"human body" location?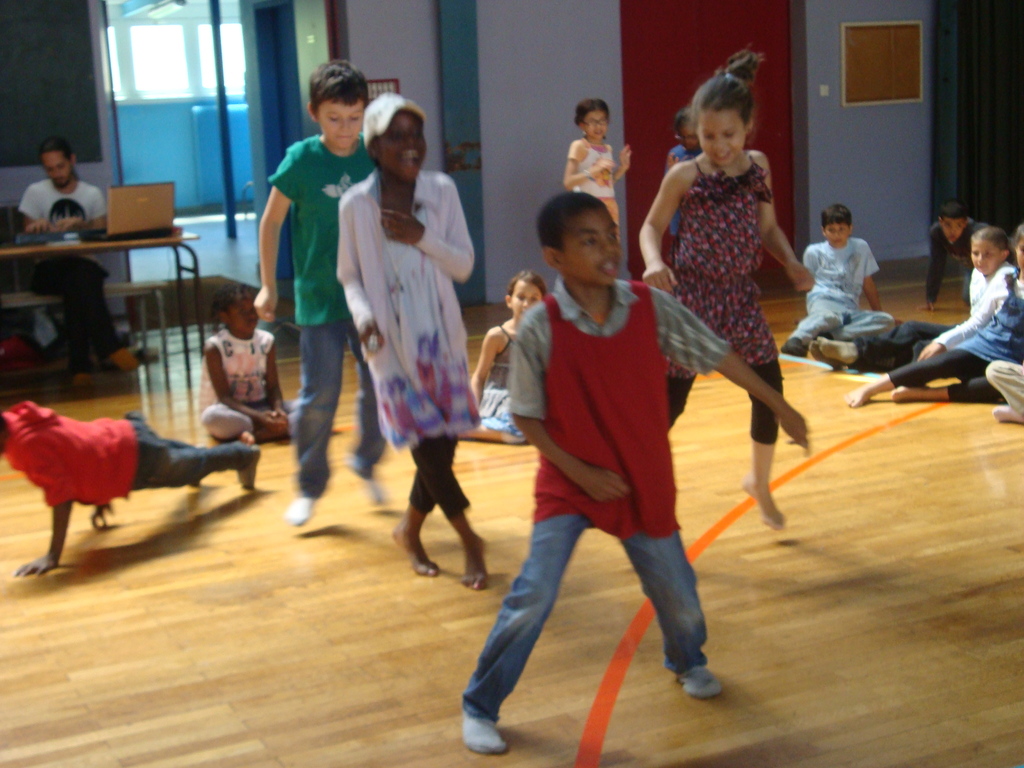
[461, 315, 525, 442]
